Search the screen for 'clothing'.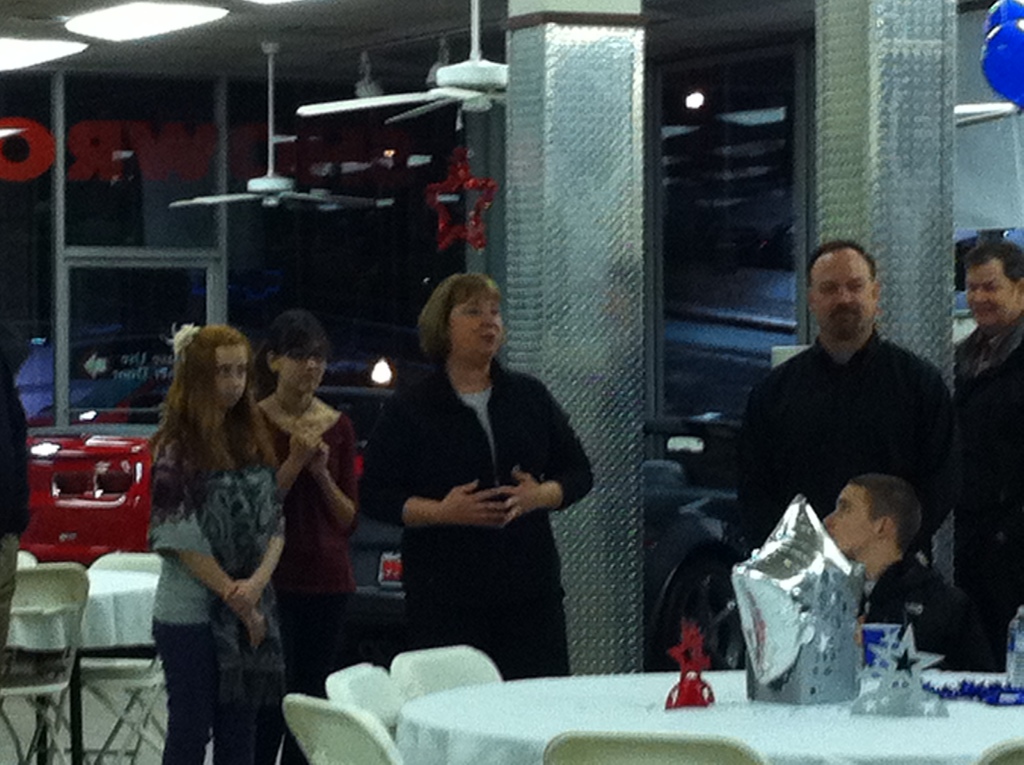
Found at <region>953, 305, 1023, 615</region>.
